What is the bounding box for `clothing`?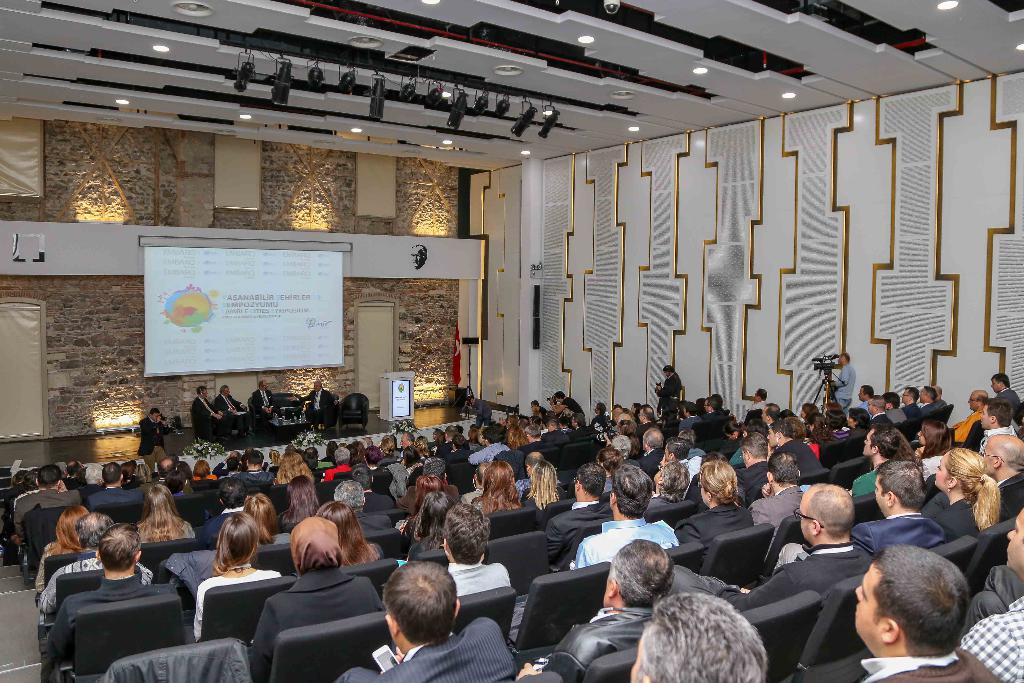
left=569, top=524, right=682, bottom=565.
